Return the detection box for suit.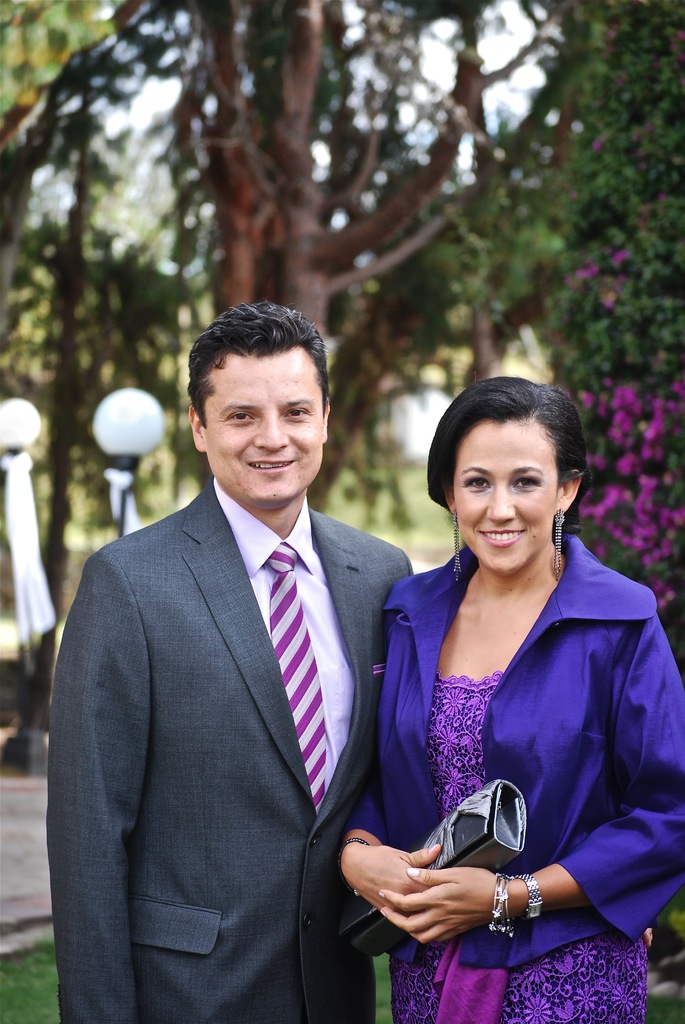
<region>77, 451, 423, 1017</region>.
